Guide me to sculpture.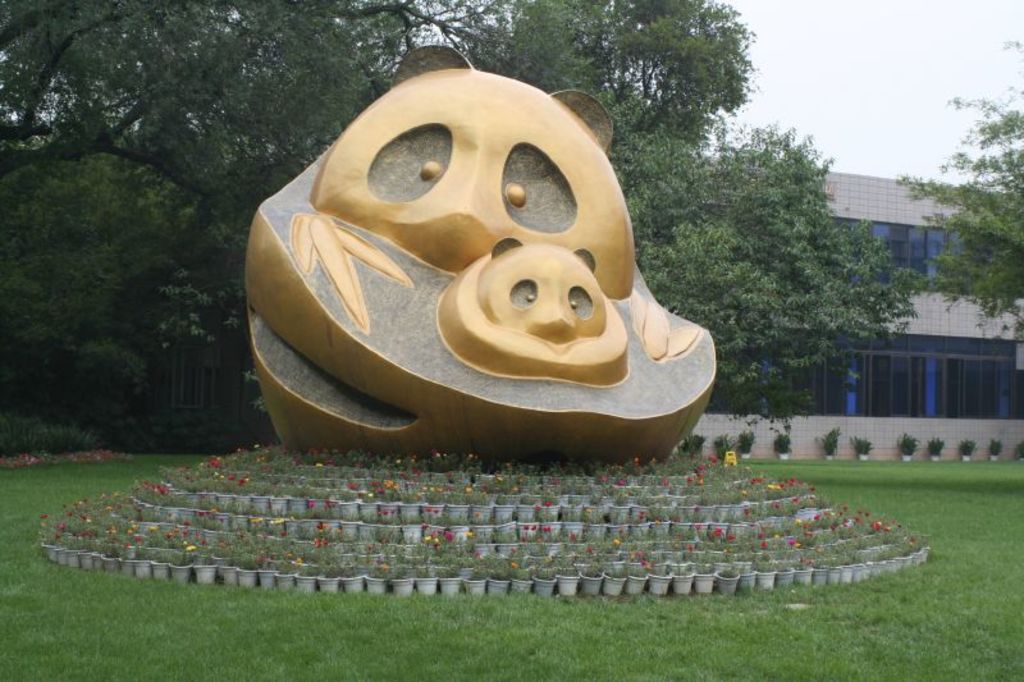
Guidance: 241/41/718/464.
